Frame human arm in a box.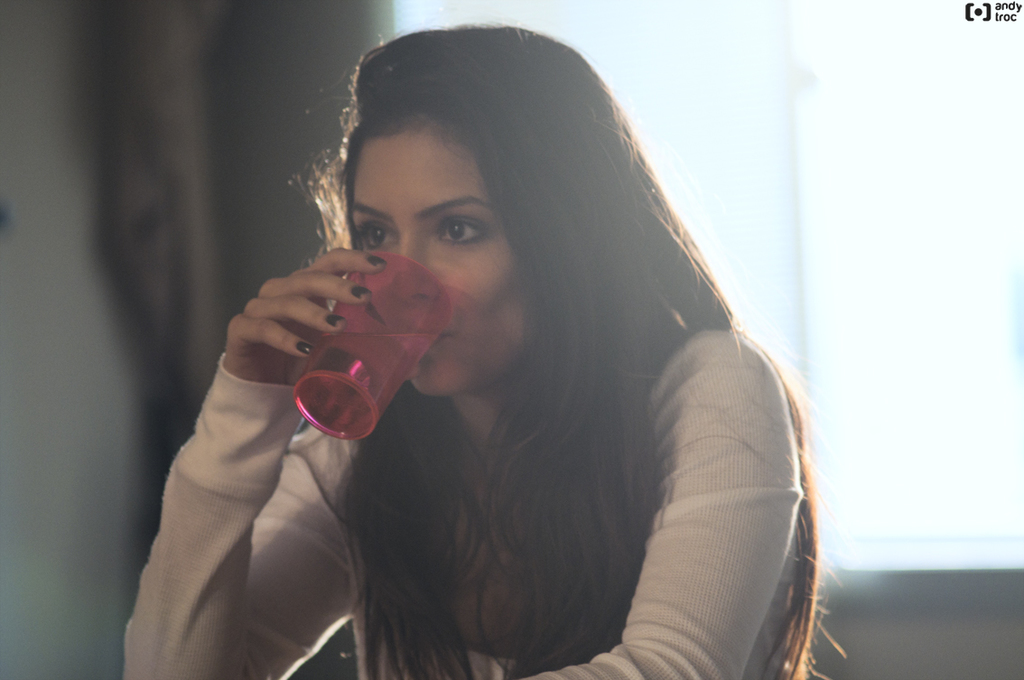
region(128, 241, 384, 677).
